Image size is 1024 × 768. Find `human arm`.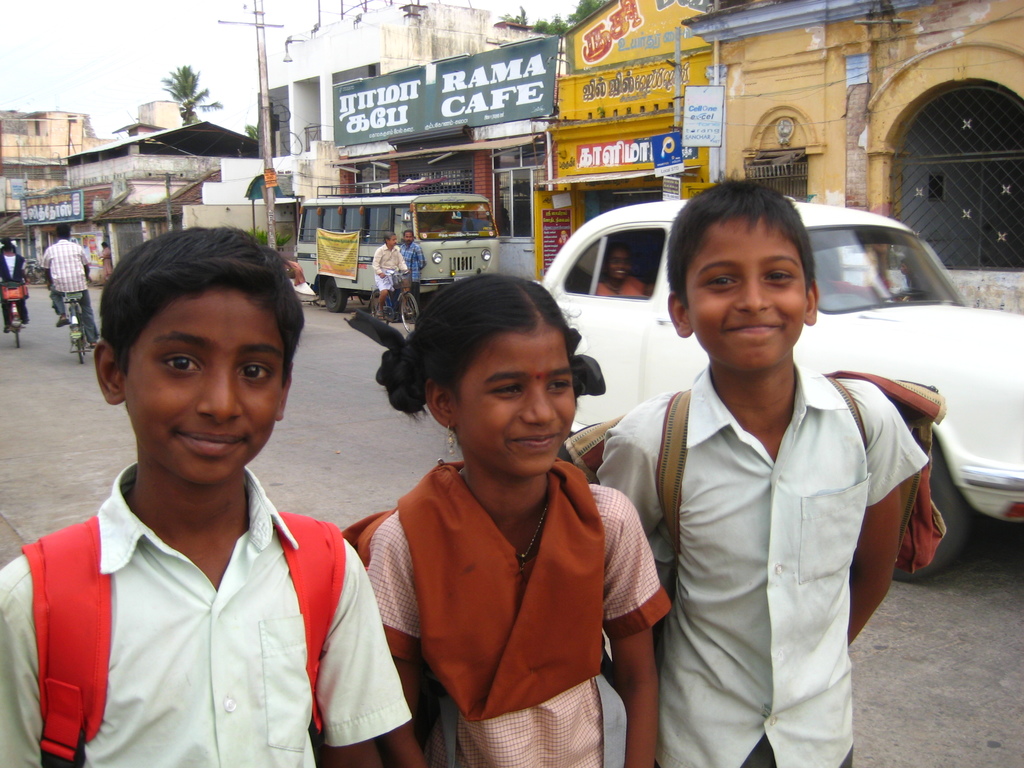
x1=365, y1=506, x2=449, y2=767.
